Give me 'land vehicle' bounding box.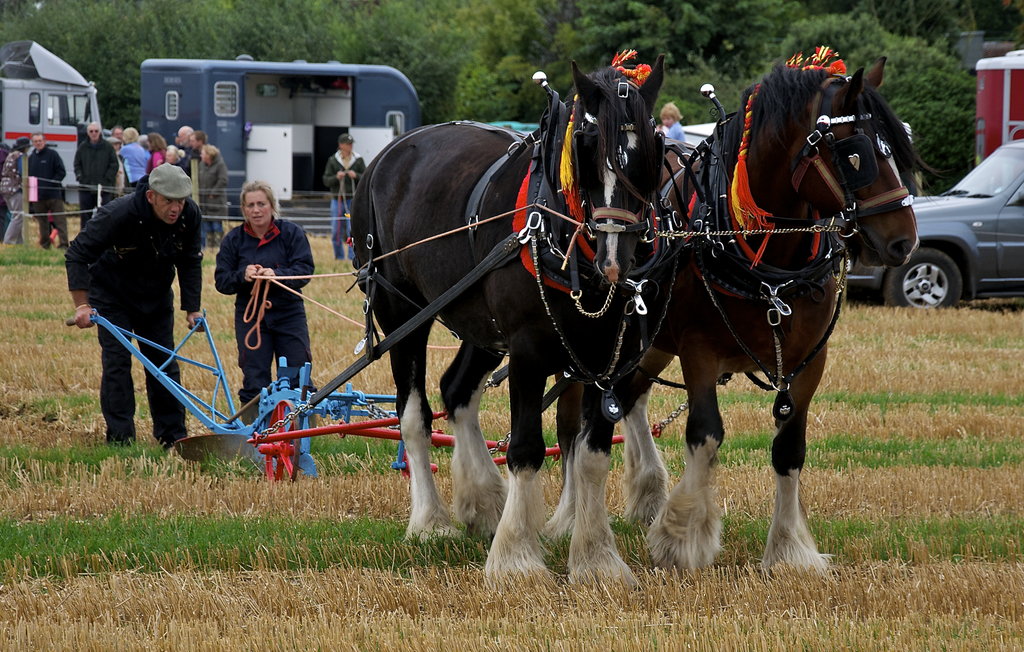
select_region(0, 39, 103, 205).
